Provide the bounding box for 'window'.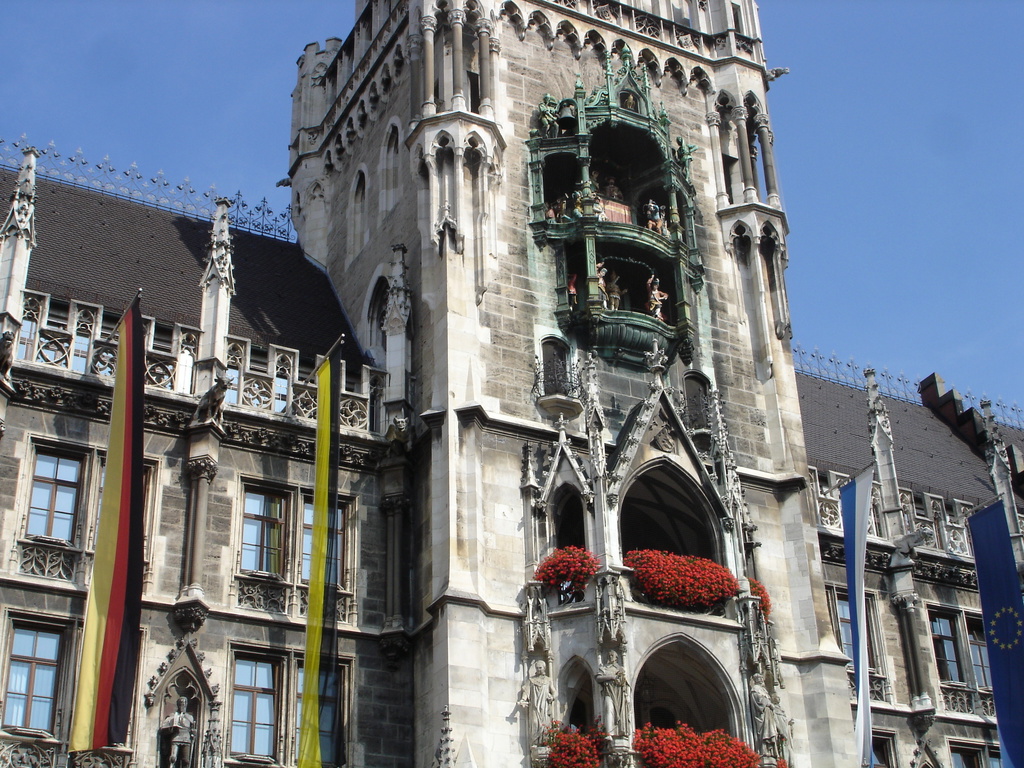
bbox=(866, 728, 899, 767).
